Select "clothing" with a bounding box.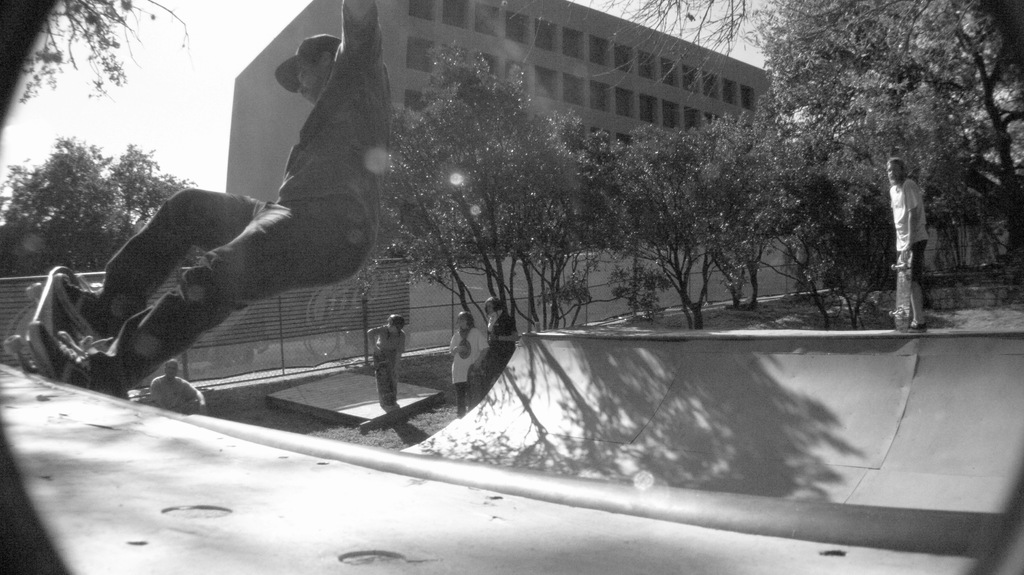
bbox=(896, 242, 924, 283).
